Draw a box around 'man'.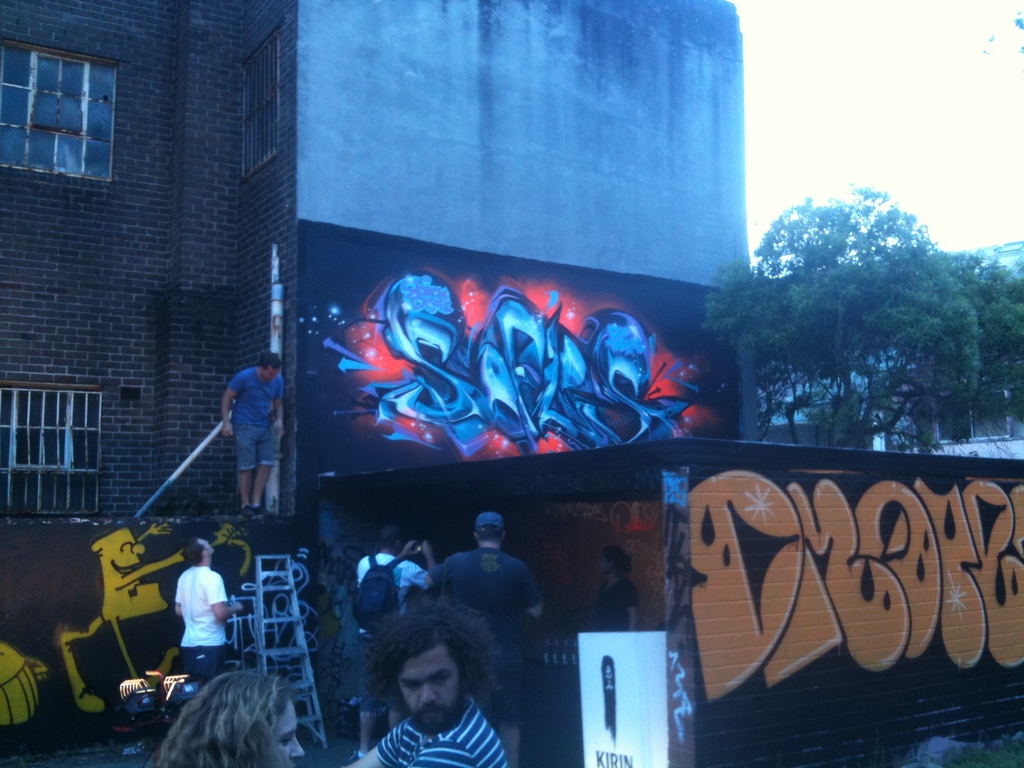
select_region(169, 537, 246, 691).
